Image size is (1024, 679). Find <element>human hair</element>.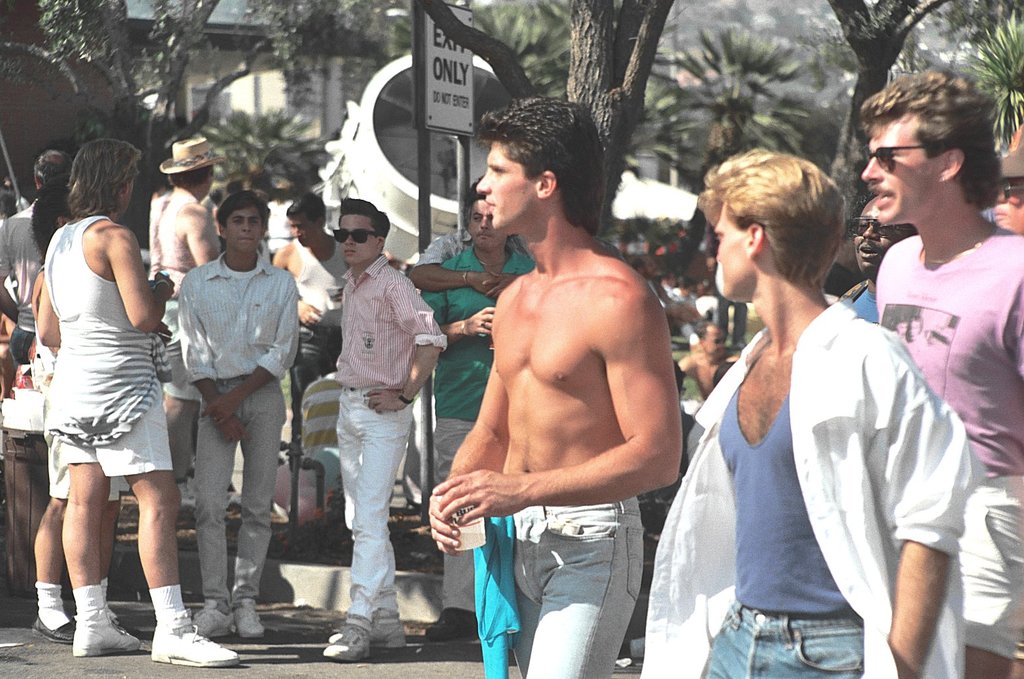
Rect(32, 149, 70, 185).
